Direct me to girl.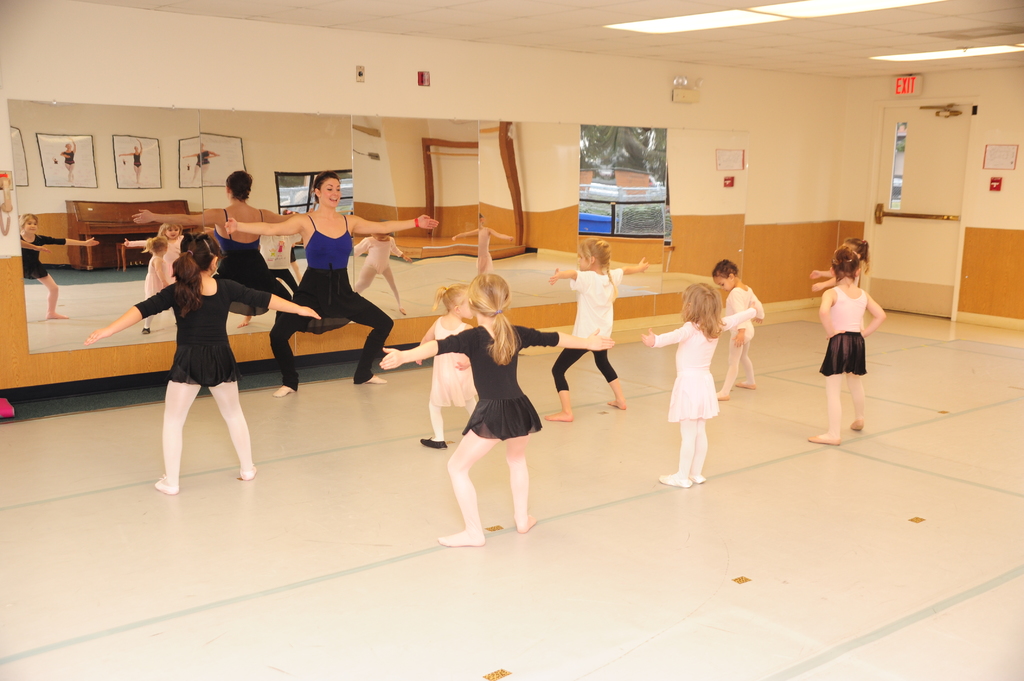
Direction: detection(83, 232, 323, 497).
